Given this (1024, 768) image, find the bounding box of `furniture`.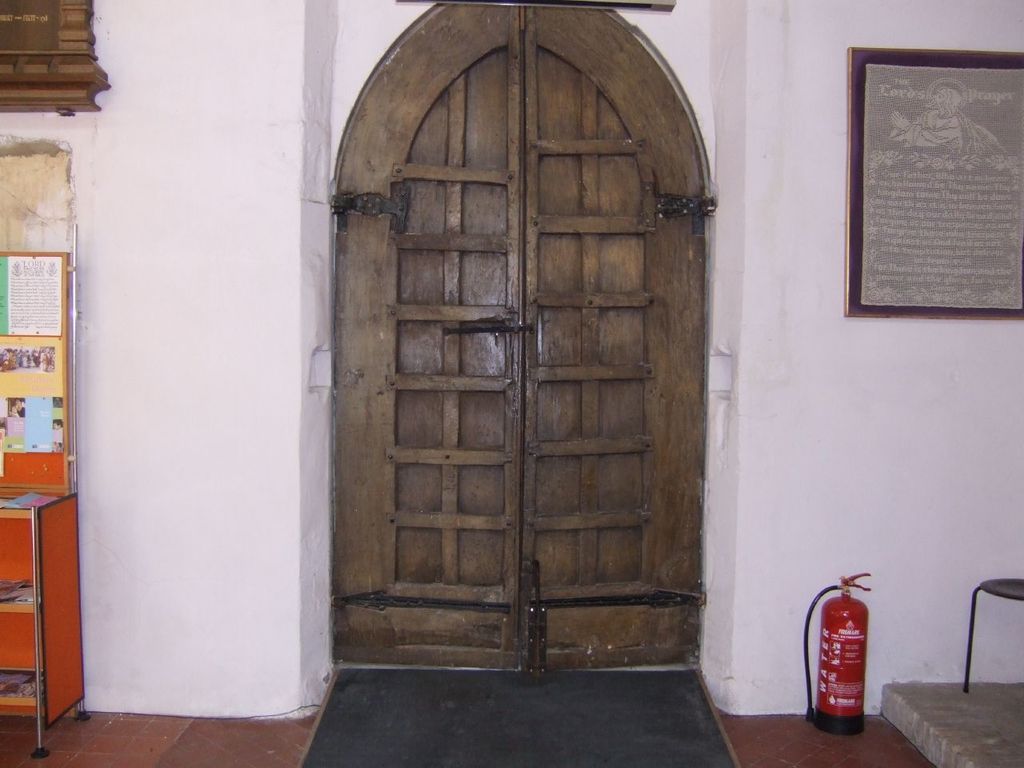
region(966, 574, 1023, 690).
